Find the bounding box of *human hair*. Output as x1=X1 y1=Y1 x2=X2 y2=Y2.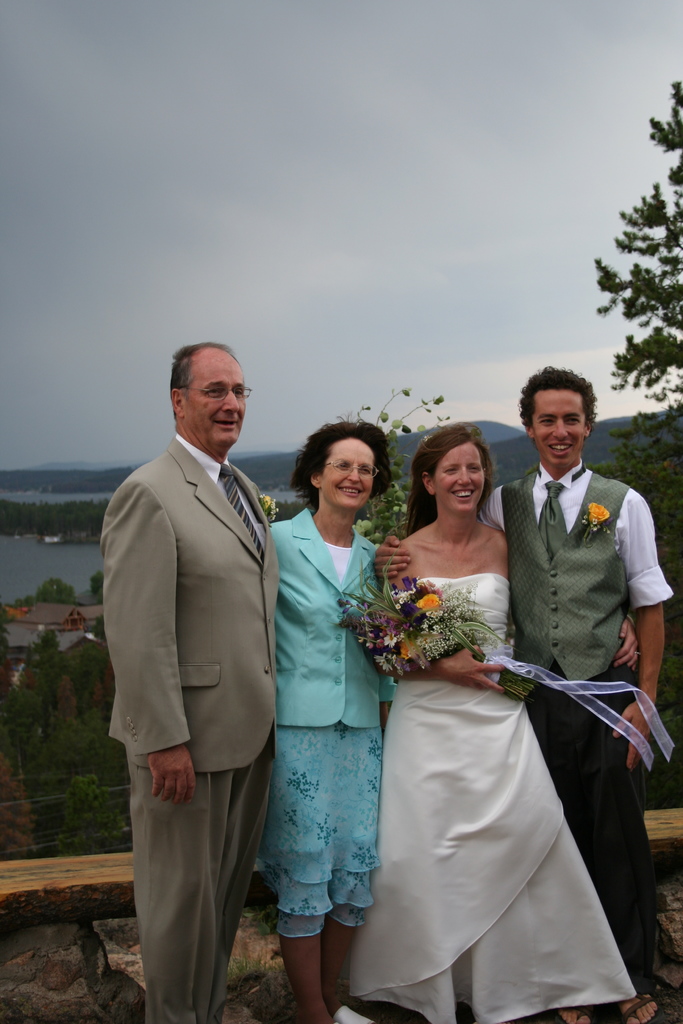
x1=286 y1=421 x2=391 y2=514.
